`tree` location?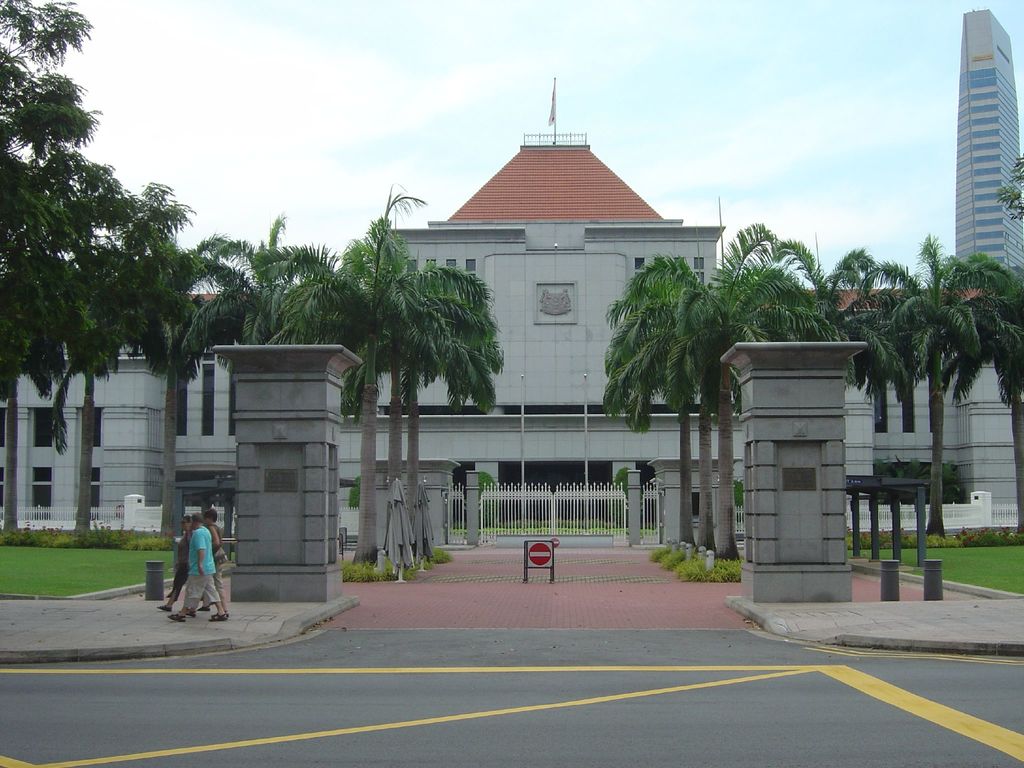
region(240, 212, 380, 573)
